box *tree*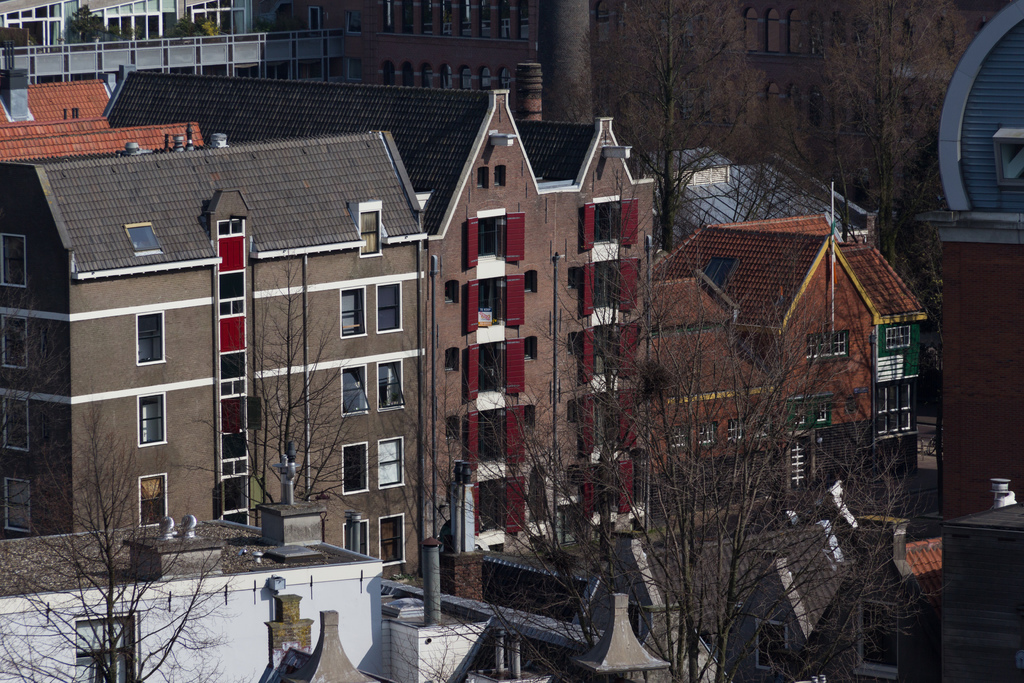
rect(580, 158, 890, 682)
